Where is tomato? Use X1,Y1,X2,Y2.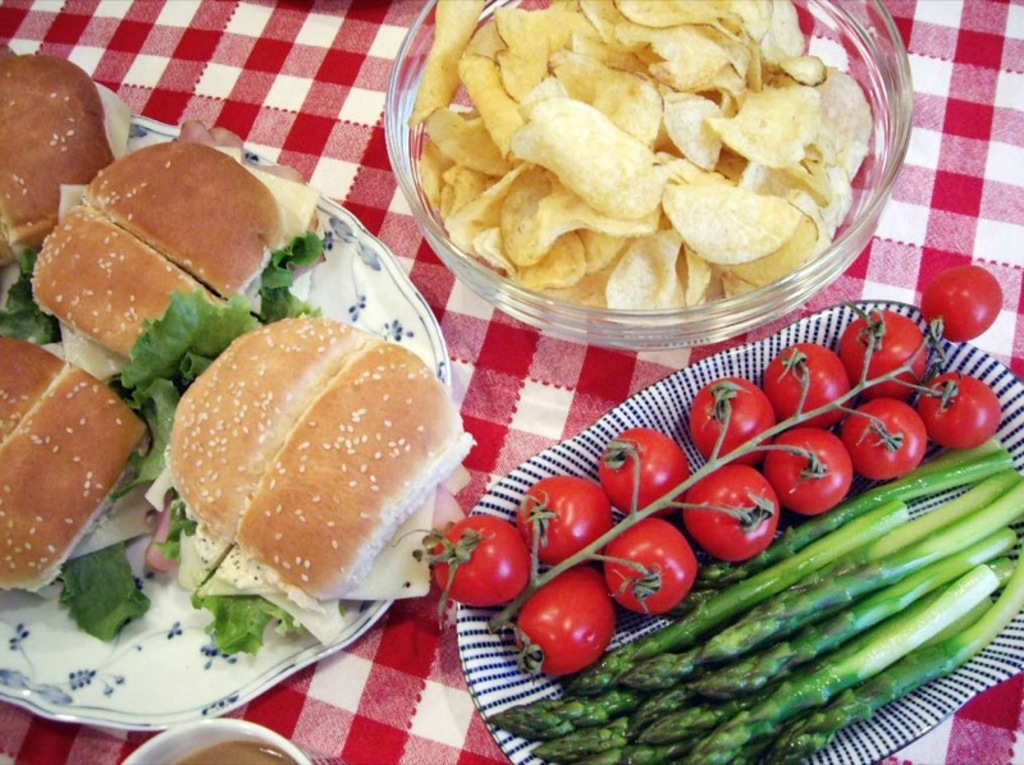
836,296,929,399.
